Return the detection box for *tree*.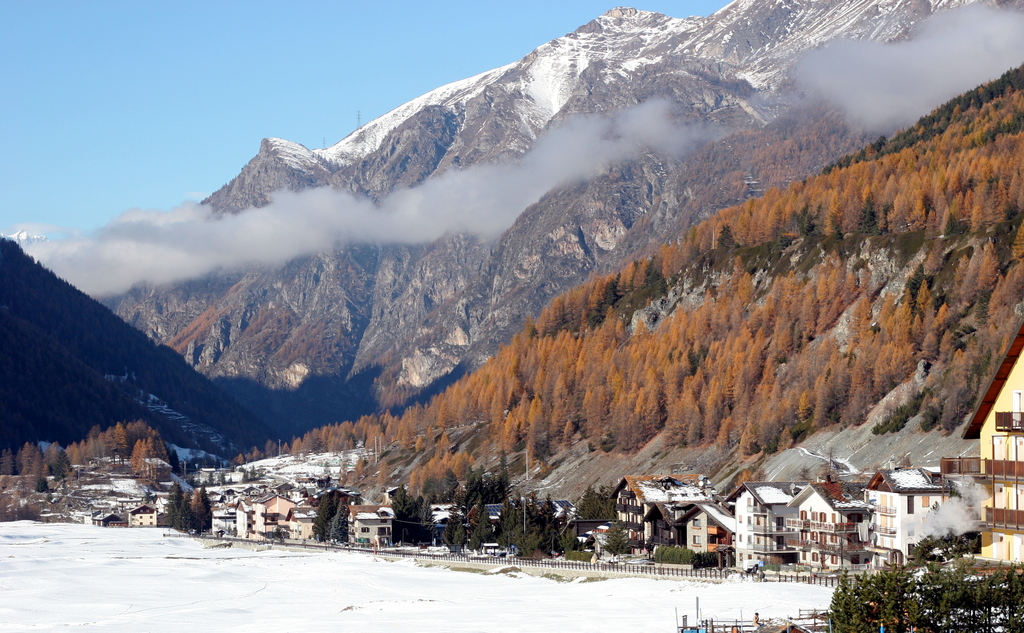
[469, 509, 493, 547].
